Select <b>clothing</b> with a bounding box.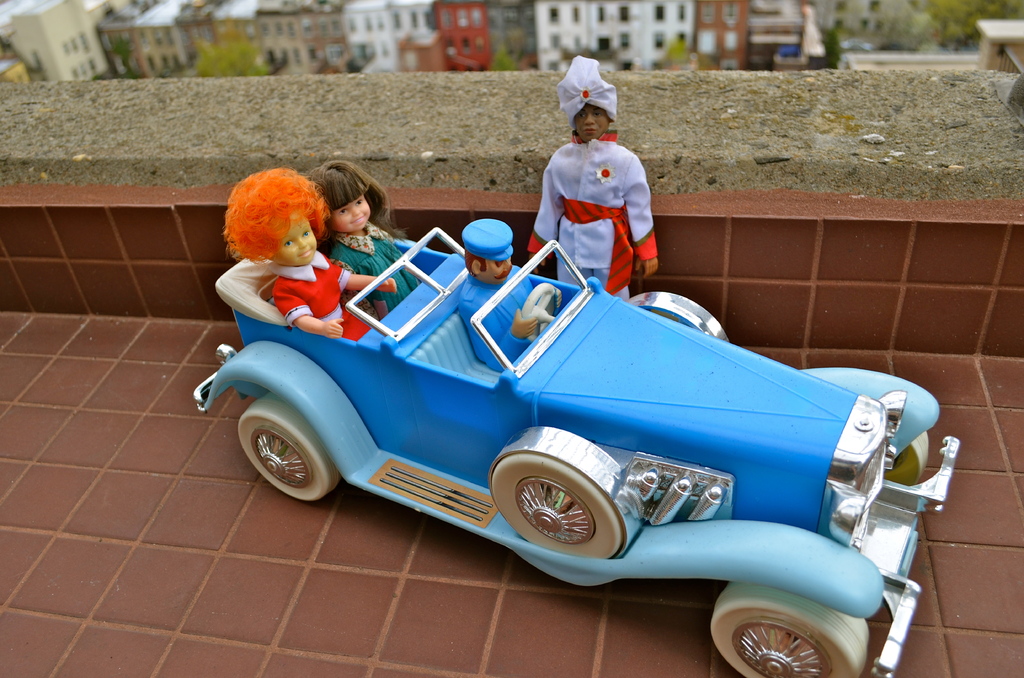
bbox(336, 220, 412, 301).
